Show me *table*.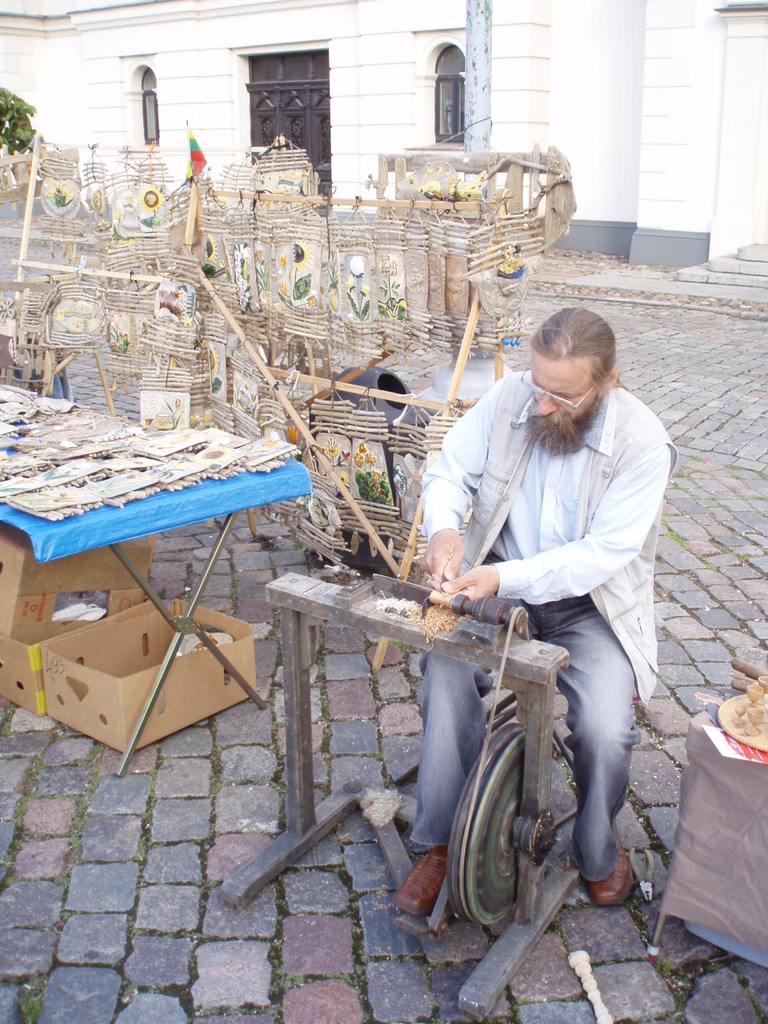
*table* is here: box(10, 383, 331, 794).
